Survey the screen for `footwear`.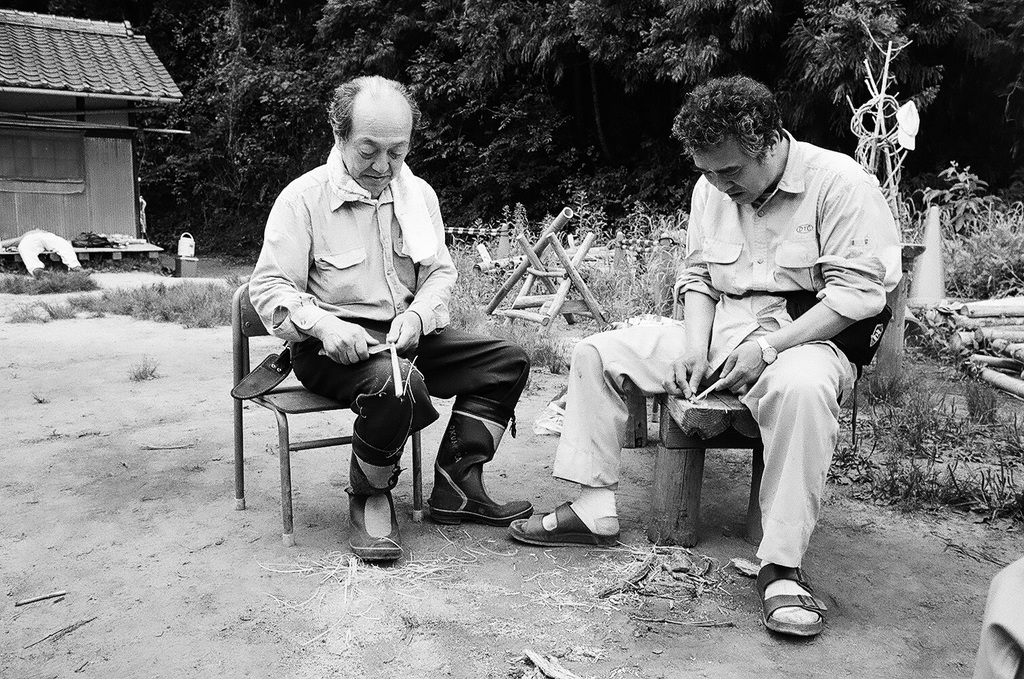
Survey found: <region>755, 563, 828, 638</region>.
